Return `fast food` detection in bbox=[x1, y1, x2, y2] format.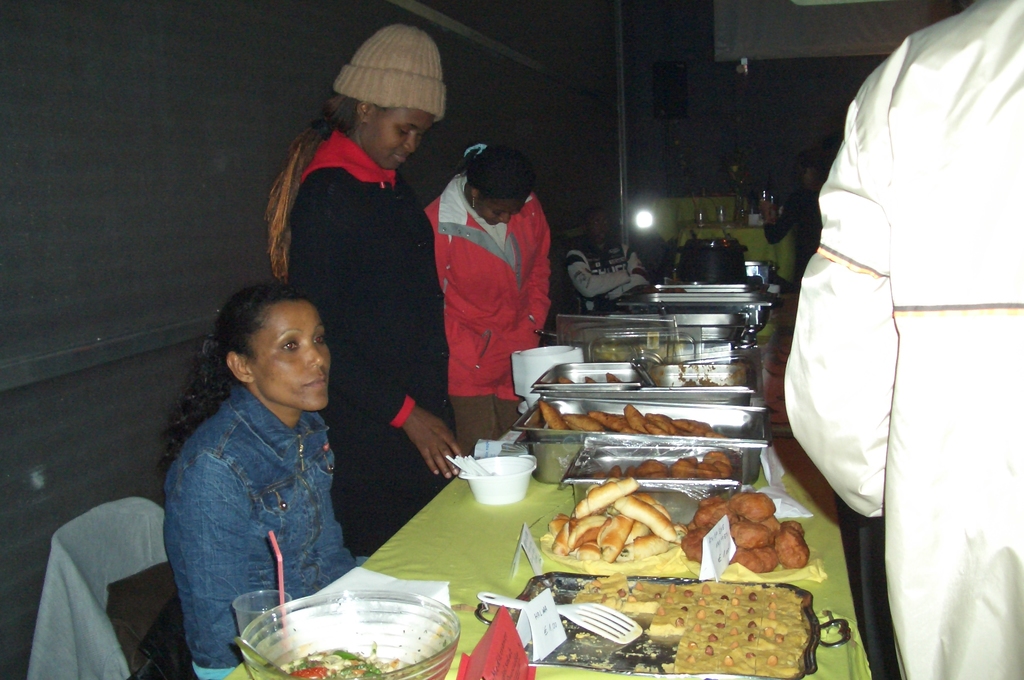
bbox=[668, 457, 695, 473].
